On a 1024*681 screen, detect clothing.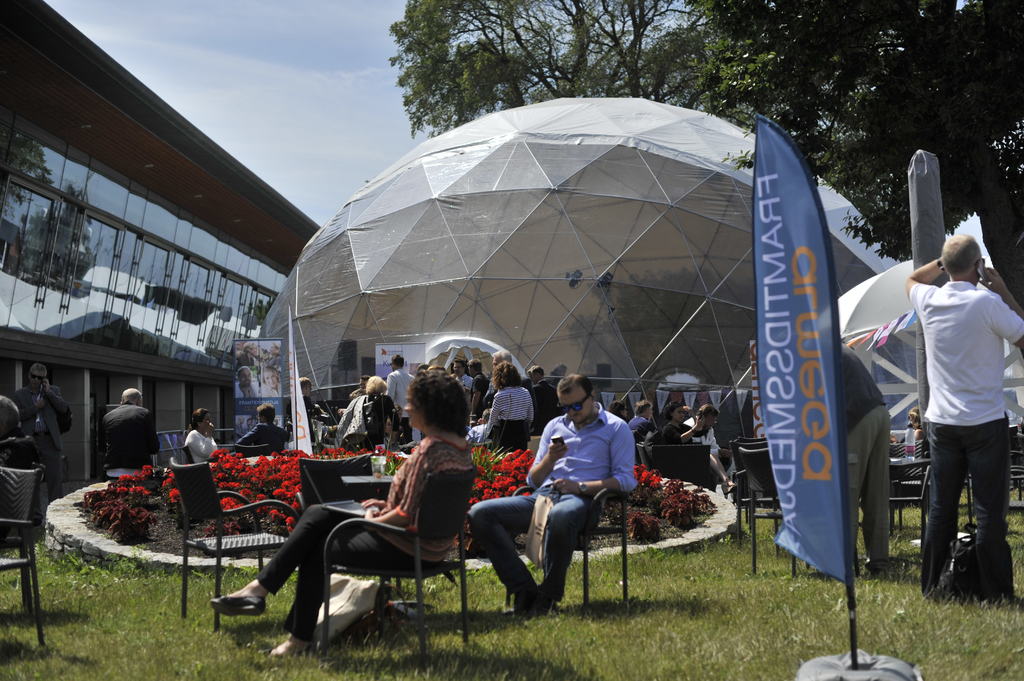
472, 403, 635, 605.
